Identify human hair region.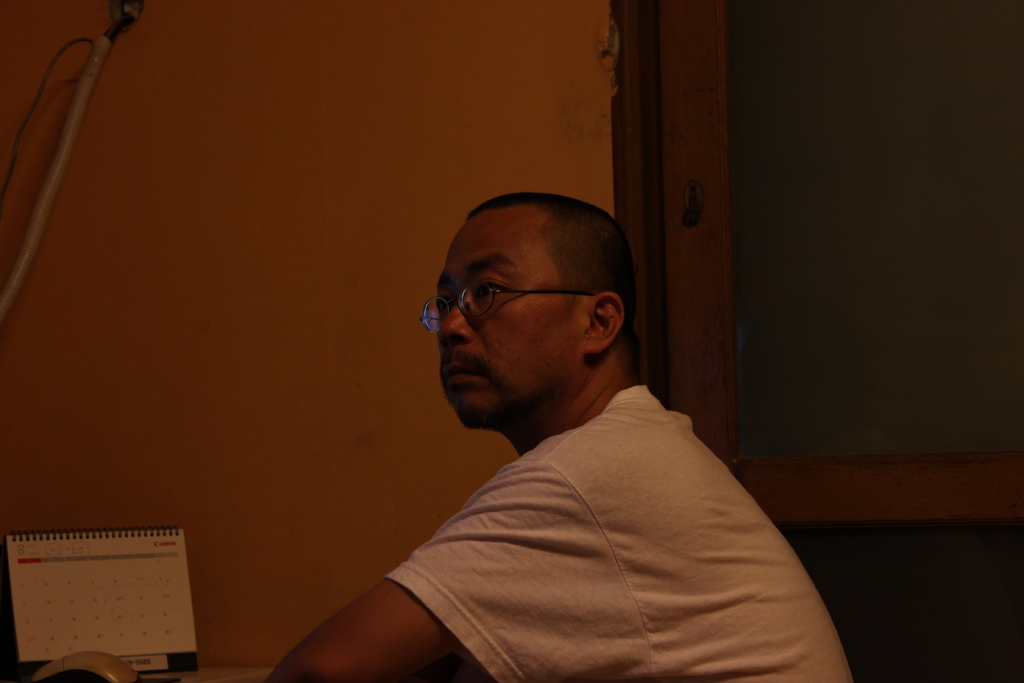
Region: 474 192 643 363.
